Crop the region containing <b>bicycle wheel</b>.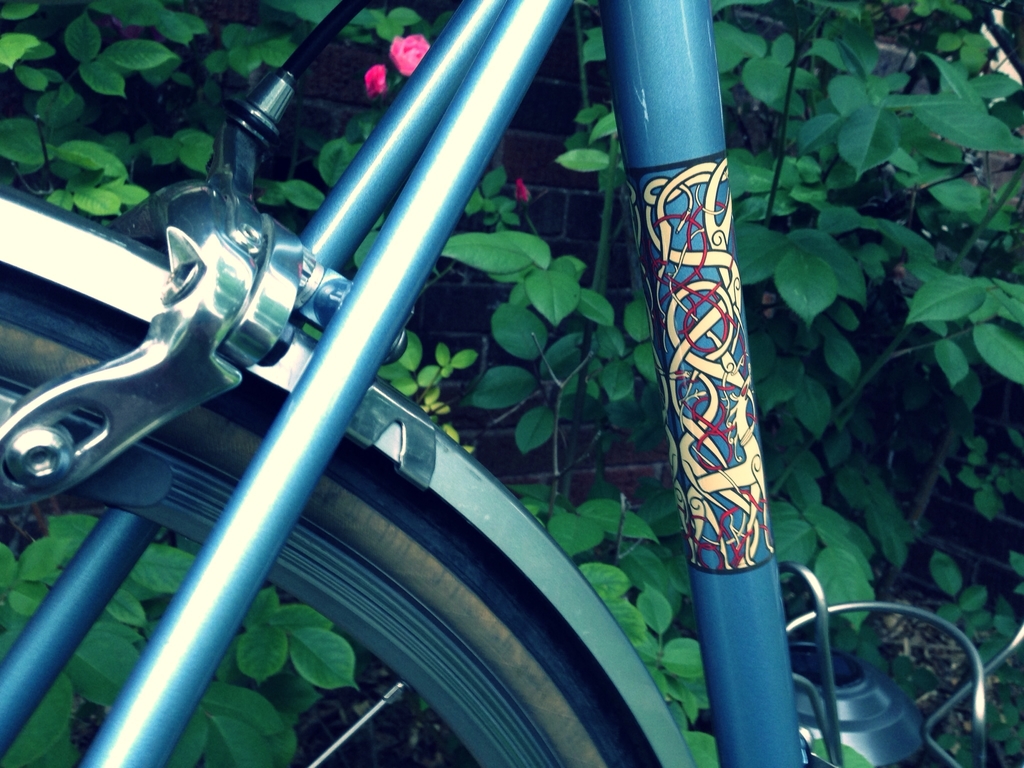
Crop region: (0, 275, 632, 767).
